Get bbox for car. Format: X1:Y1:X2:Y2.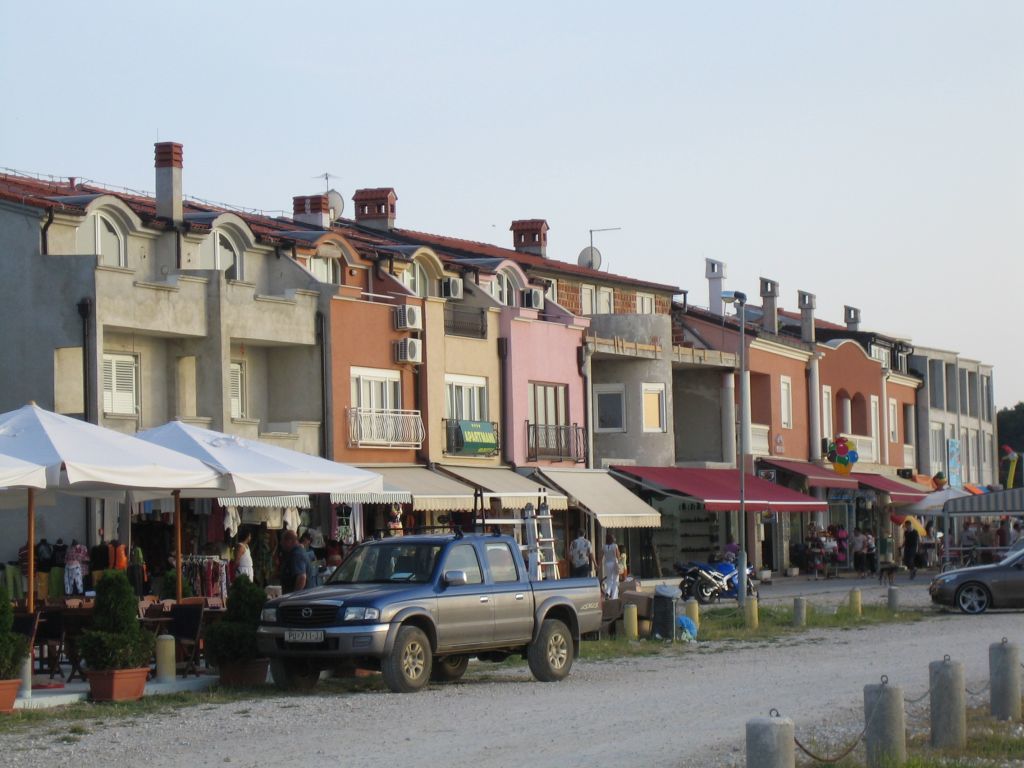
929:549:1023:616.
